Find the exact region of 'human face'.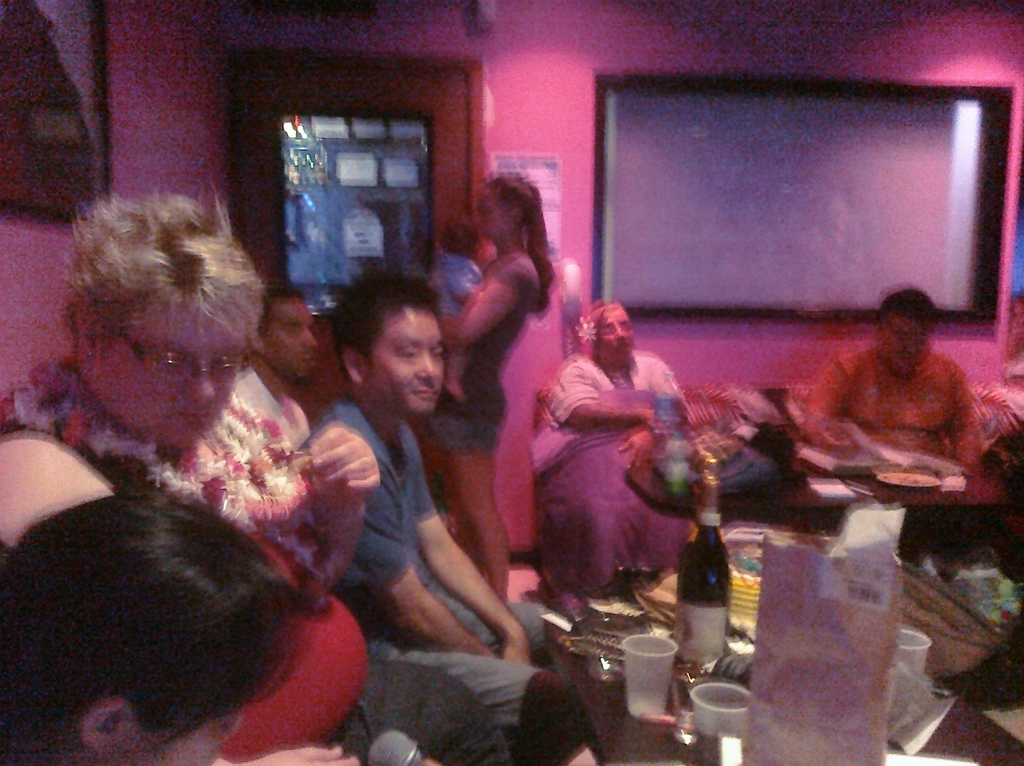
Exact region: x1=596, y1=311, x2=634, y2=366.
